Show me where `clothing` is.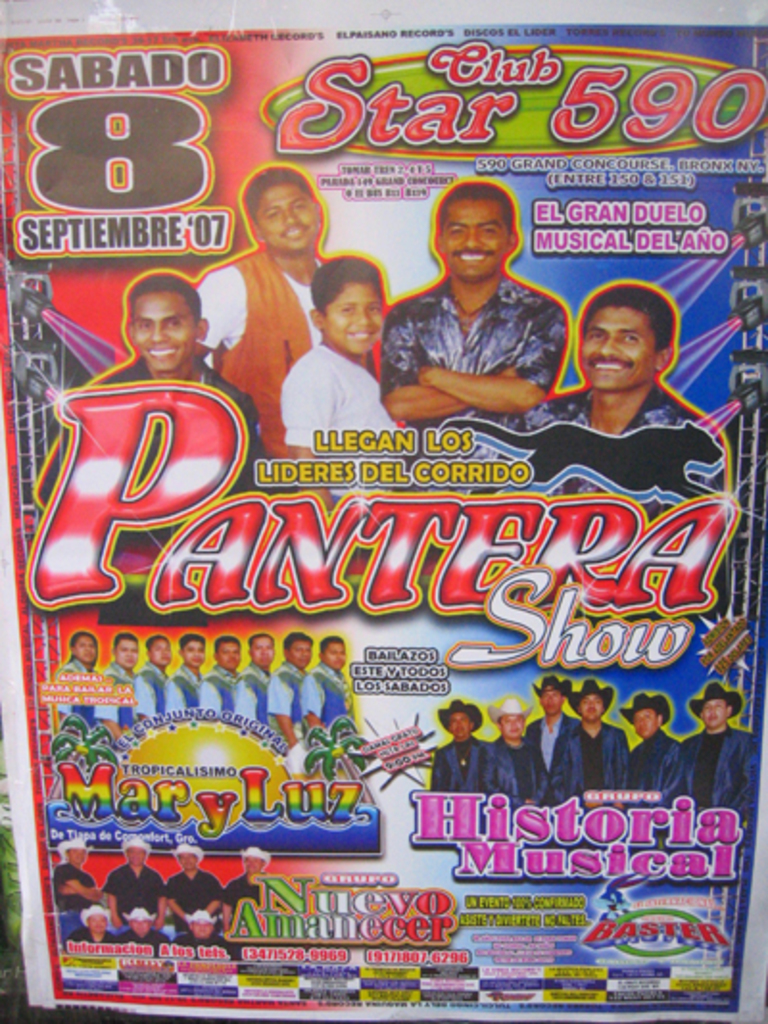
`clothing` is at box(618, 722, 676, 803).
